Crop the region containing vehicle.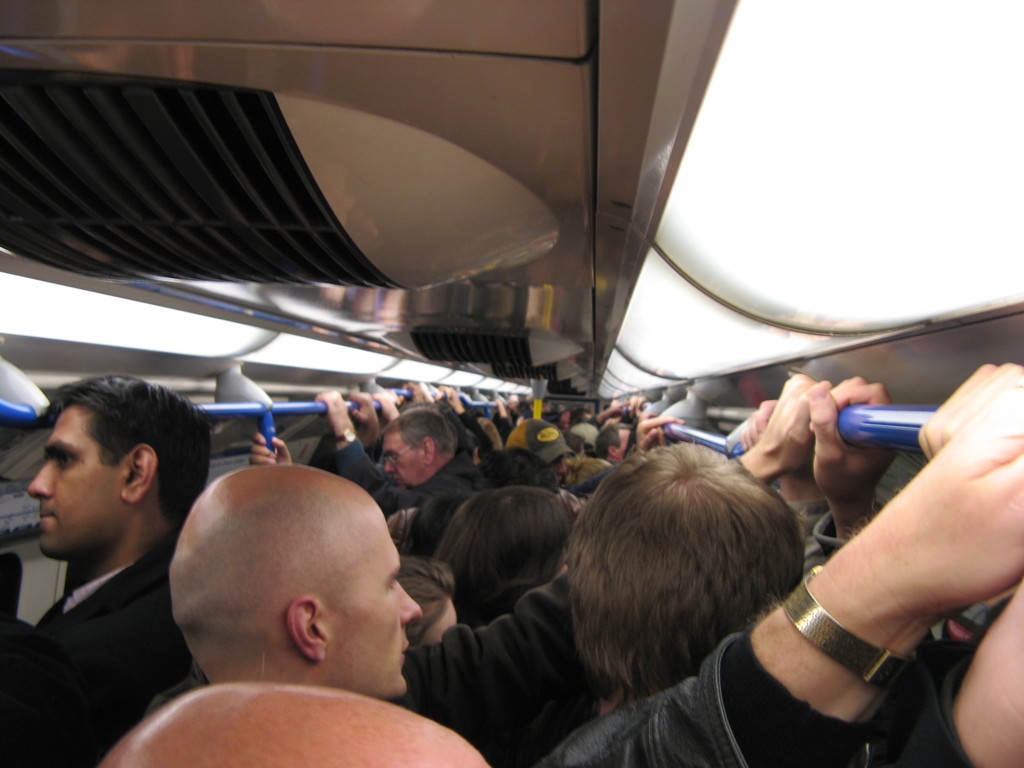
Crop region: (0, 0, 1022, 623).
